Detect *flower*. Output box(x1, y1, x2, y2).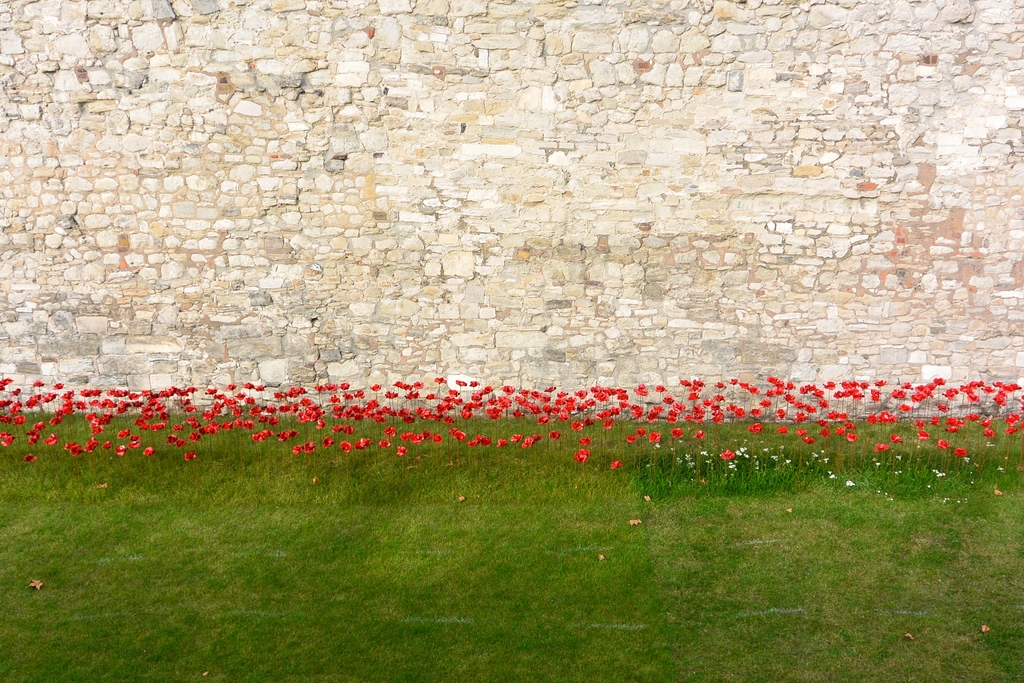
box(899, 400, 912, 410).
